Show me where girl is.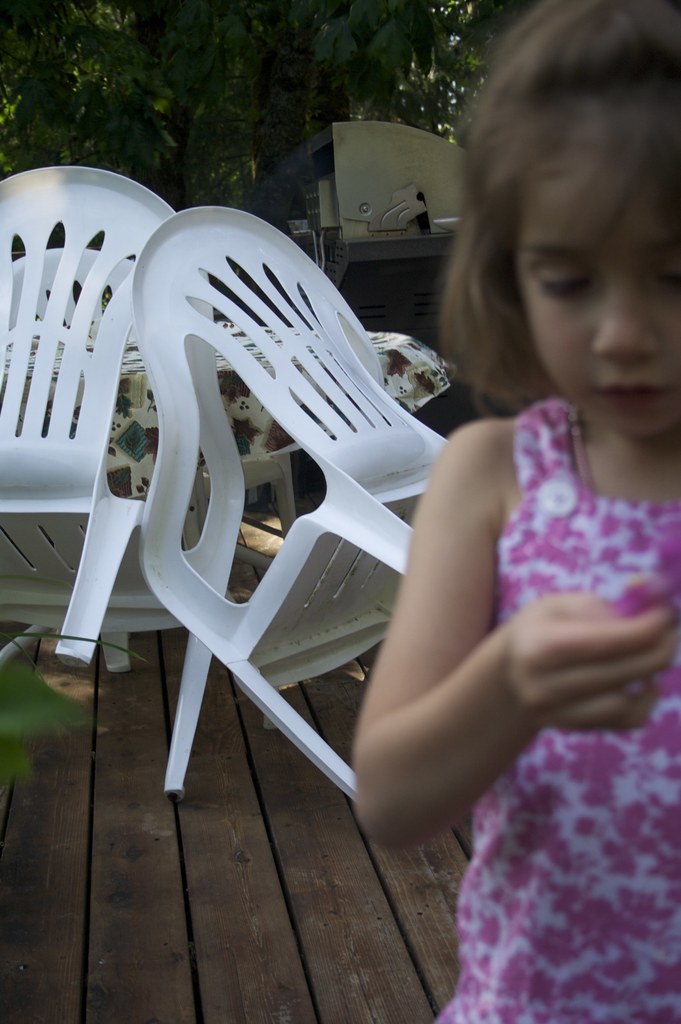
girl is at (343, 2, 679, 988).
